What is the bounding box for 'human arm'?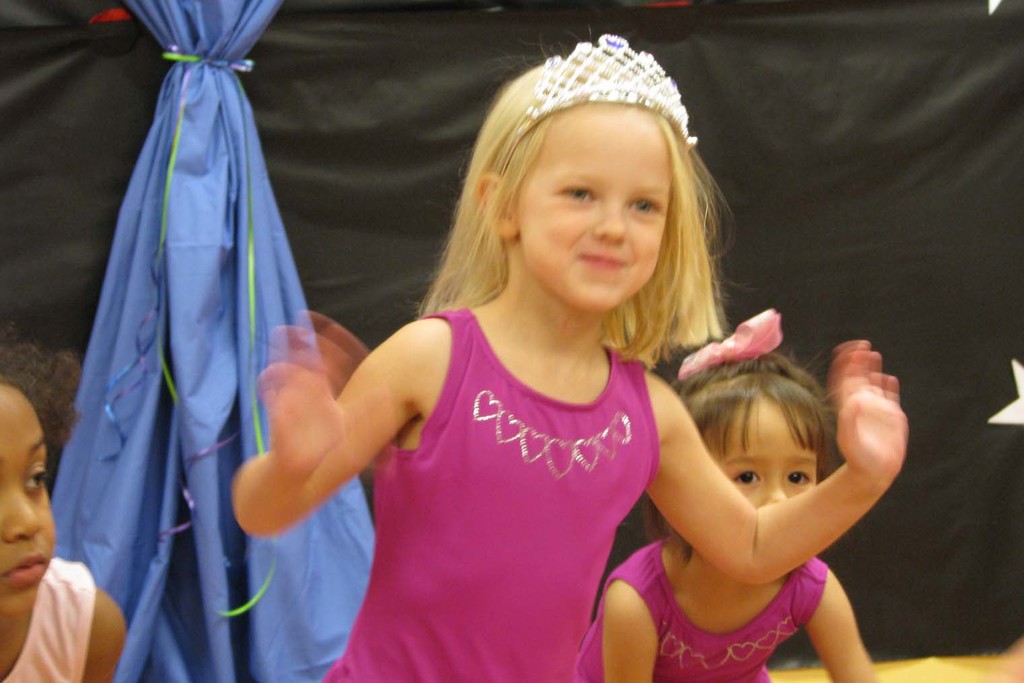
800, 567, 882, 682.
